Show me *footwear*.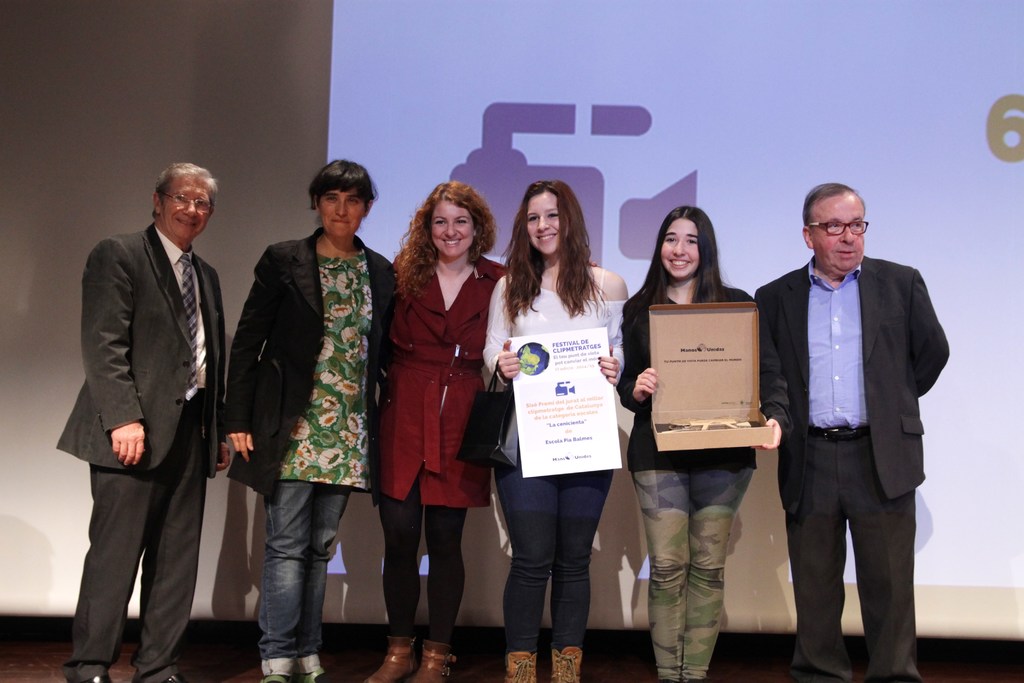
*footwear* is here: [547, 648, 571, 682].
